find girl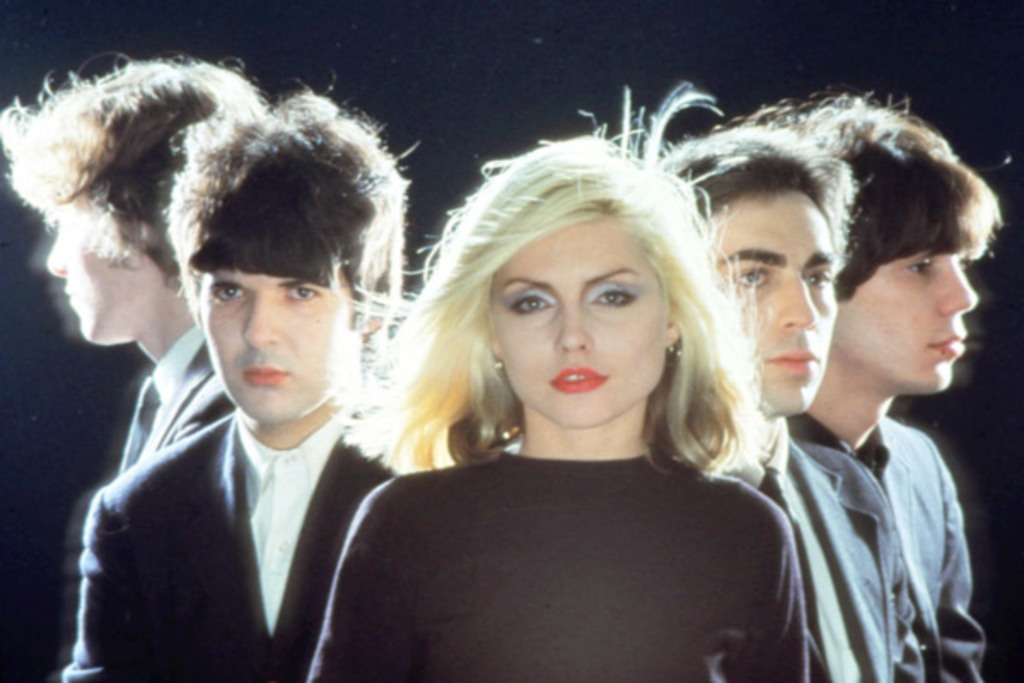
left=307, top=109, right=829, bottom=681
